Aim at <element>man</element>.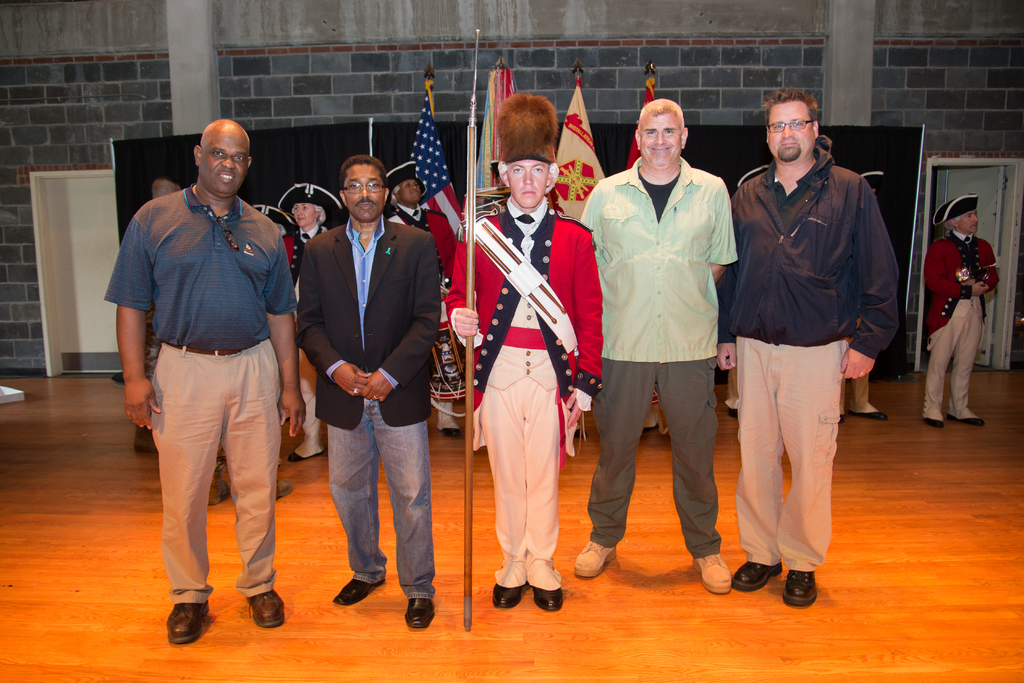
Aimed at detection(580, 95, 740, 591).
